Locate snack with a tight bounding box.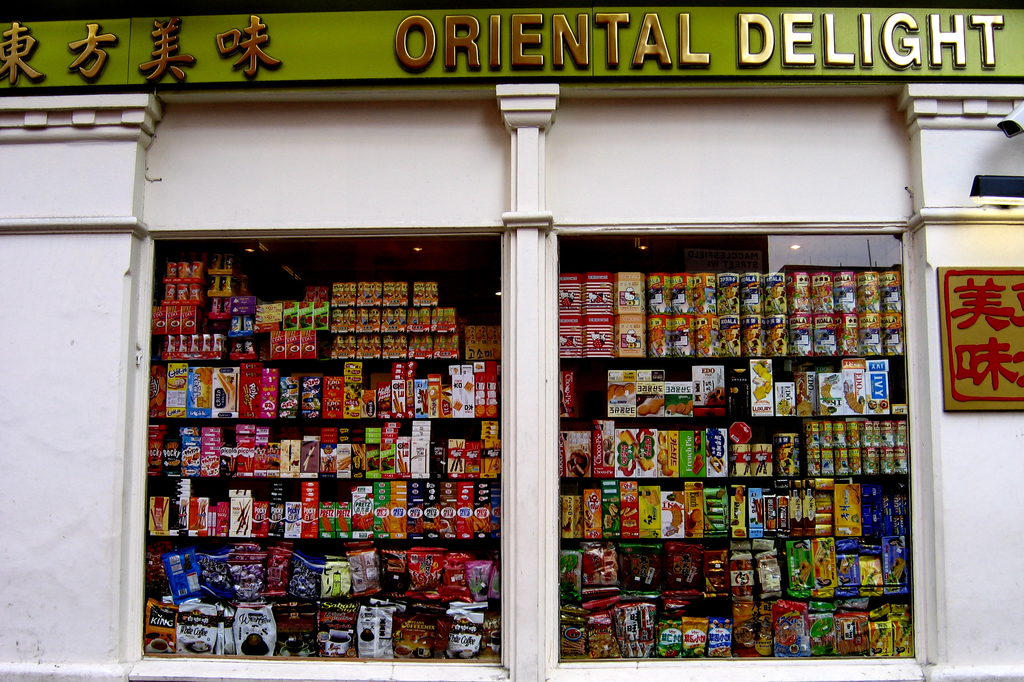
detection(626, 383, 634, 394).
